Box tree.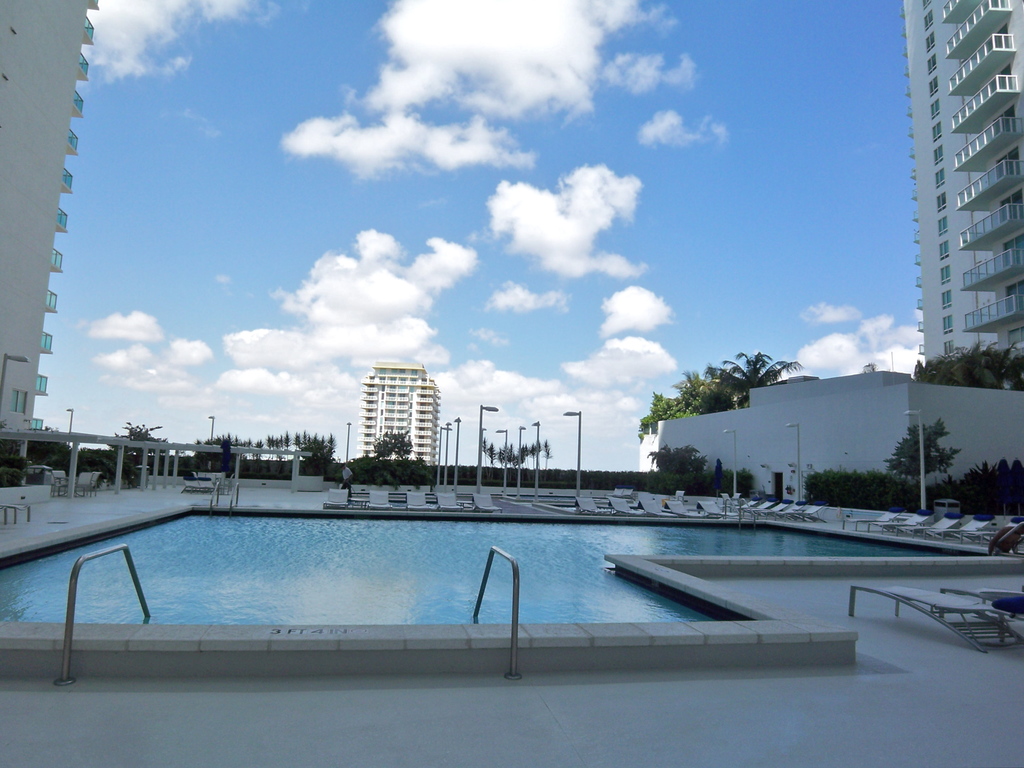
<region>97, 422, 172, 481</region>.
